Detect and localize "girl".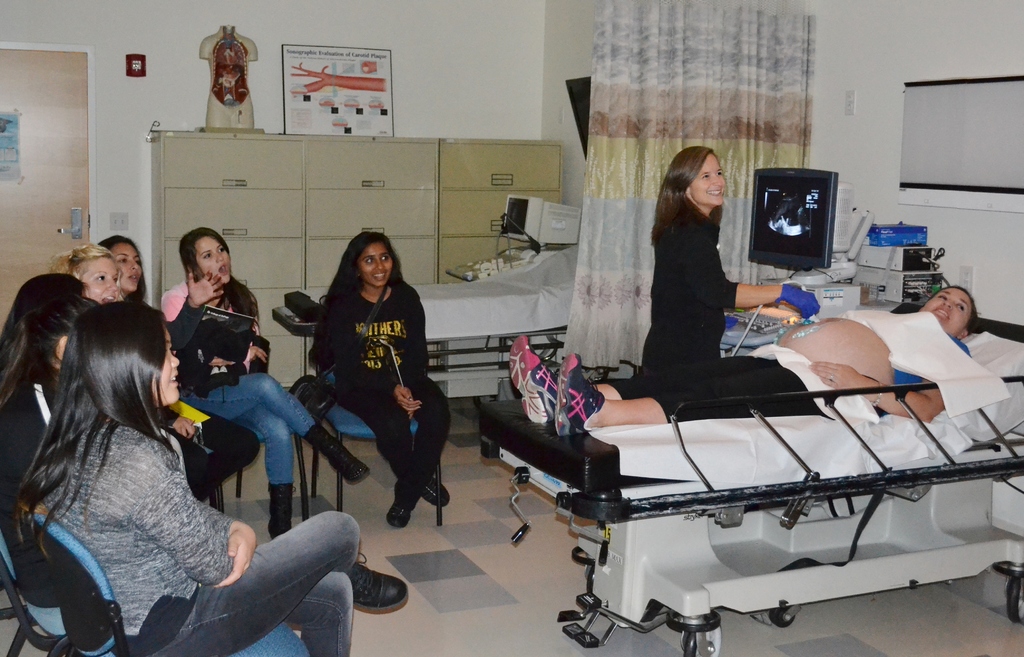
Localized at select_region(308, 226, 454, 526).
